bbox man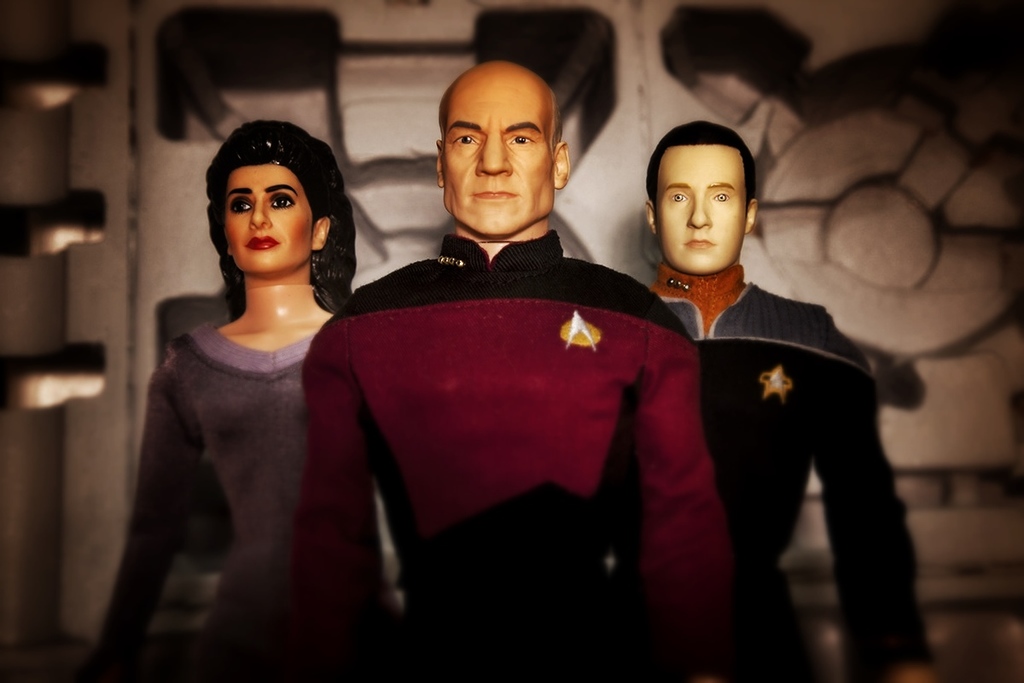
select_region(293, 57, 733, 682)
